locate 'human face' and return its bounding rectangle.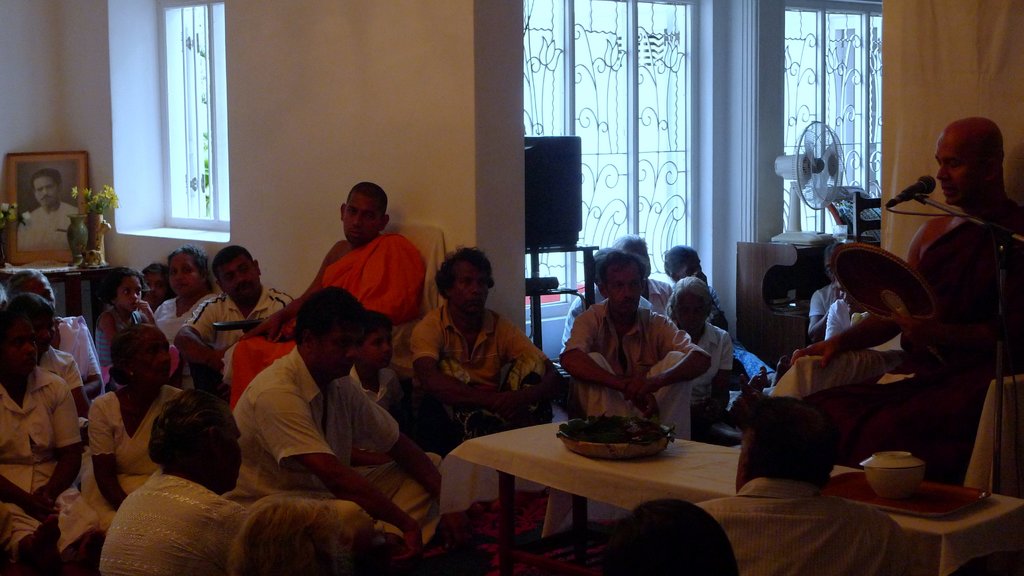
x1=664 y1=294 x2=710 y2=340.
